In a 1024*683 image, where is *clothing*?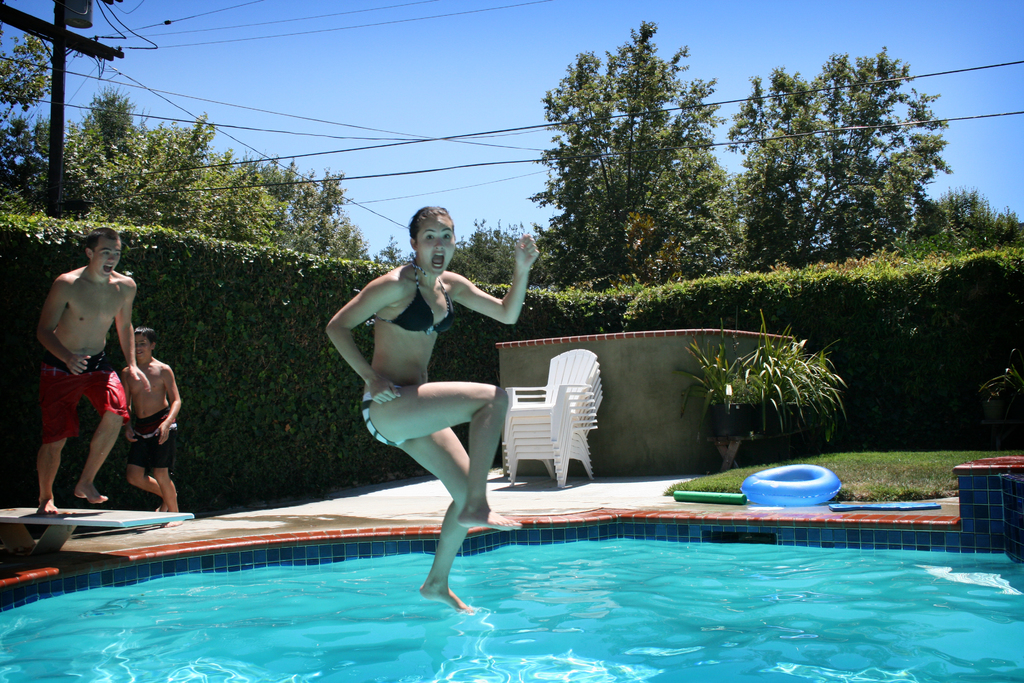
376:252:456:336.
